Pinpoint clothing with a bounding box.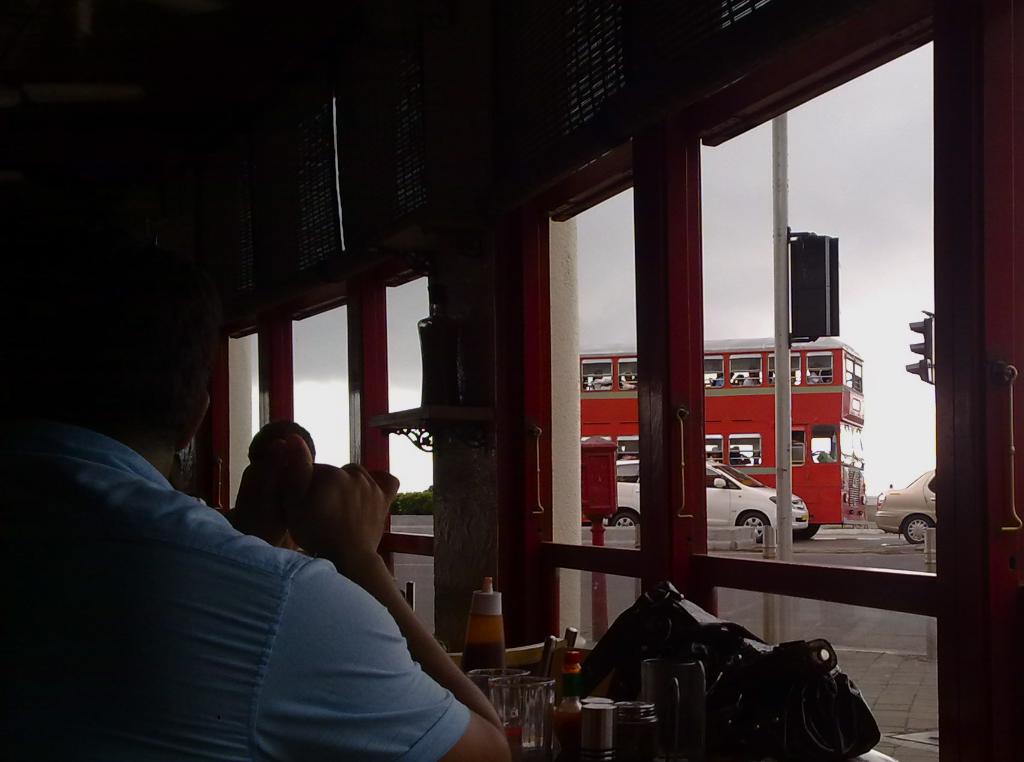
box=[26, 361, 440, 761].
